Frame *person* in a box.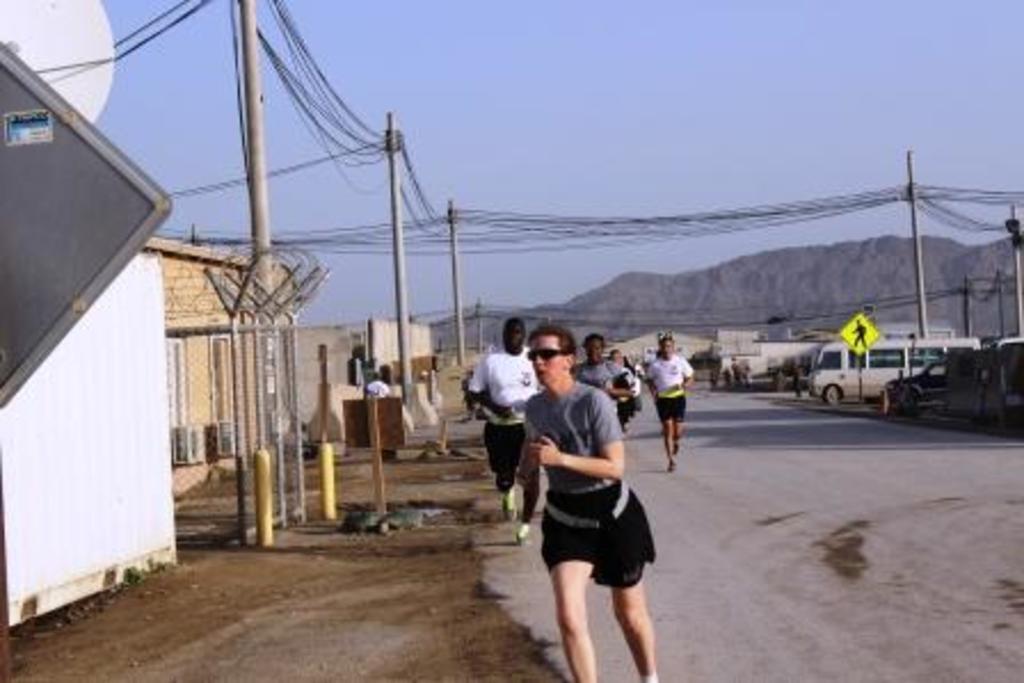
<box>361,370,391,402</box>.
